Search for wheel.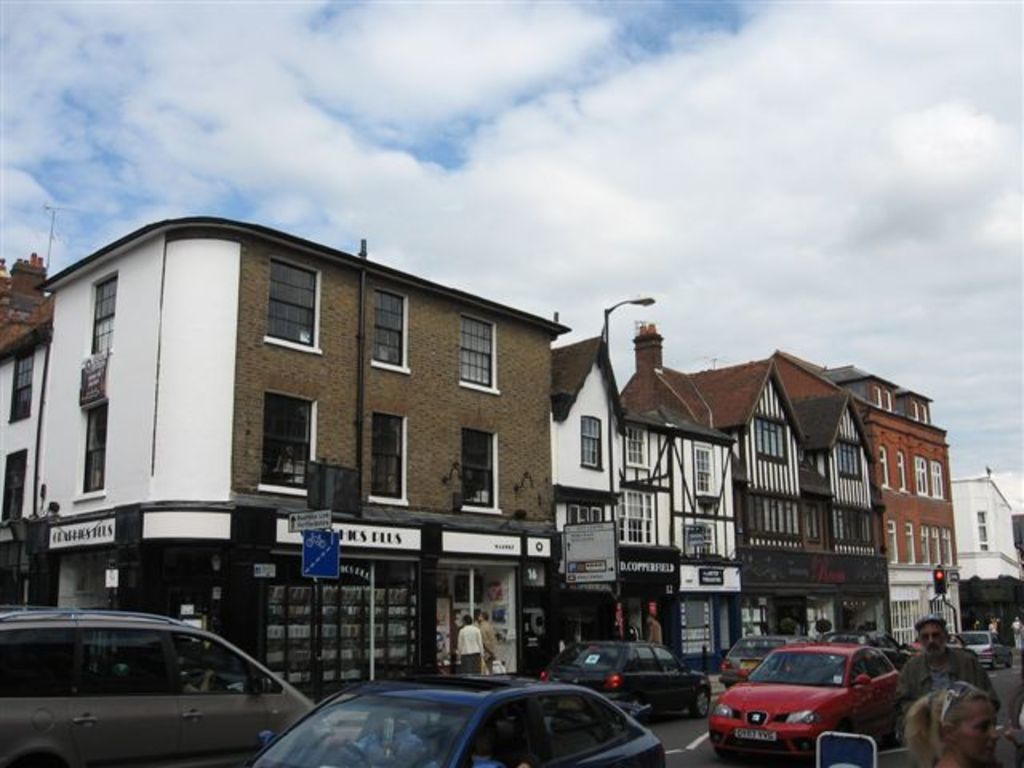
Found at BBox(986, 661, 998, 669).
